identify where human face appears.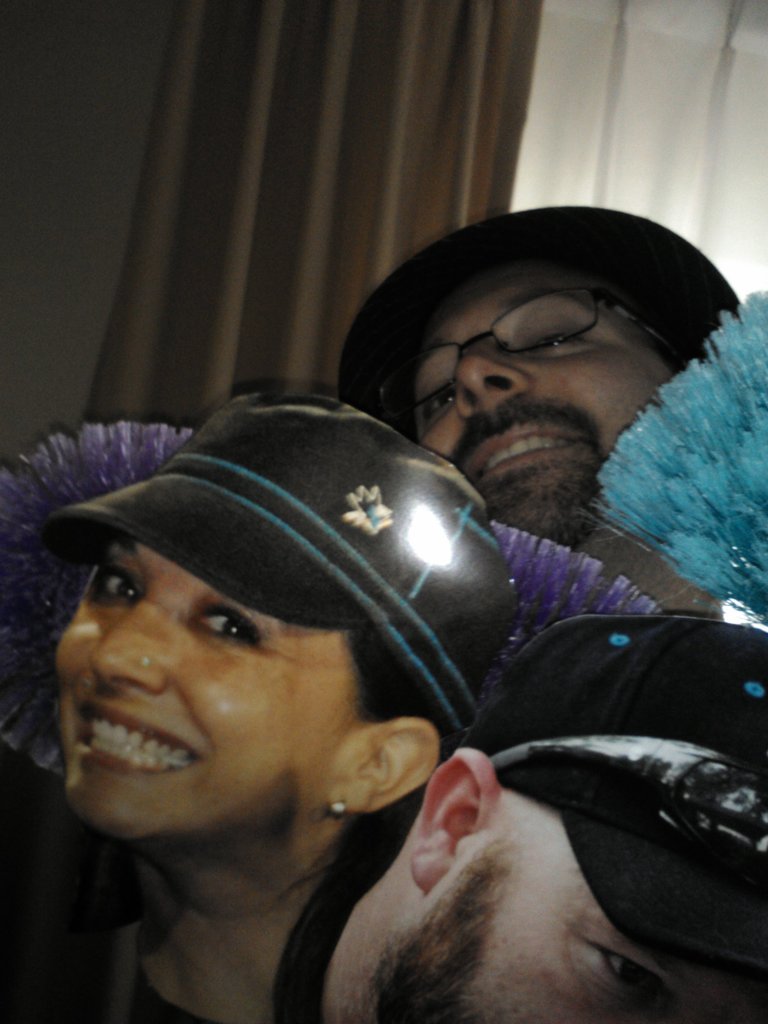
Appears at l=400, t=269, r=682, b=545.
